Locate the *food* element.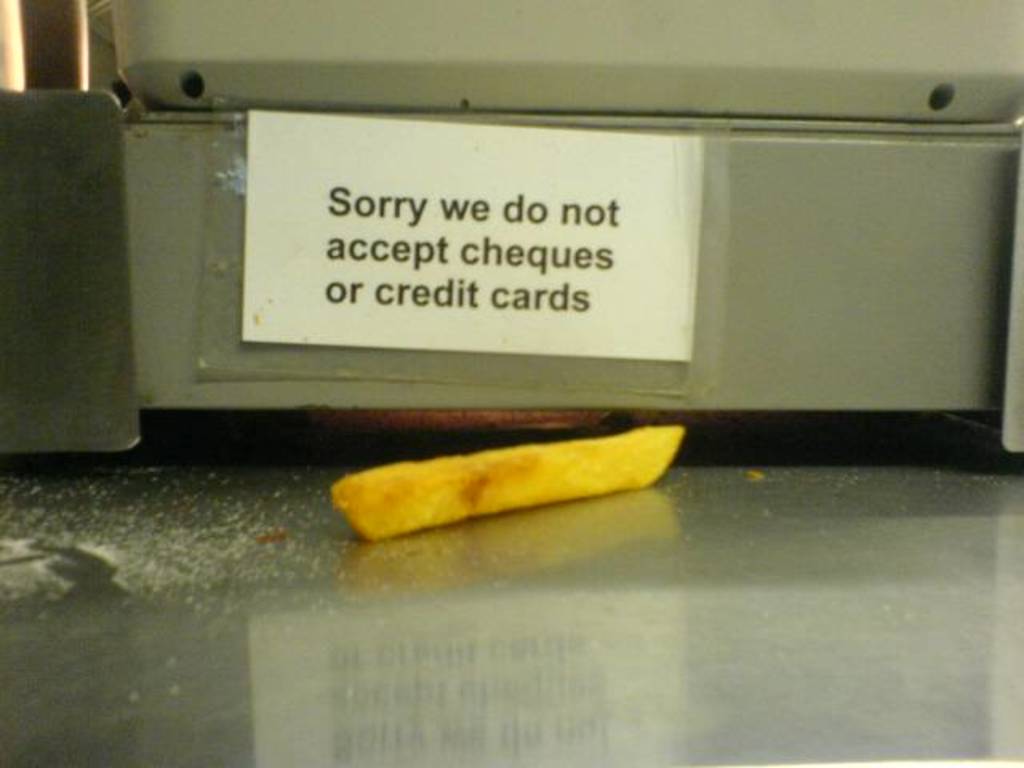
Element bbox: [342,422,670,550].
